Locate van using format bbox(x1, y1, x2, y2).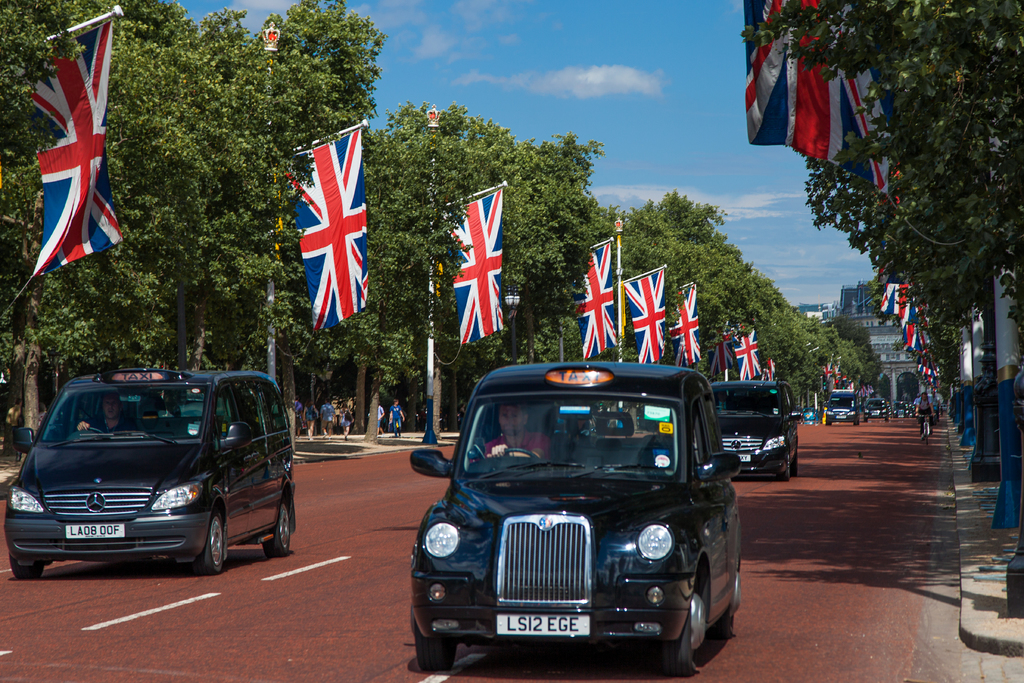
bbox(708, 381, 805, 479).
